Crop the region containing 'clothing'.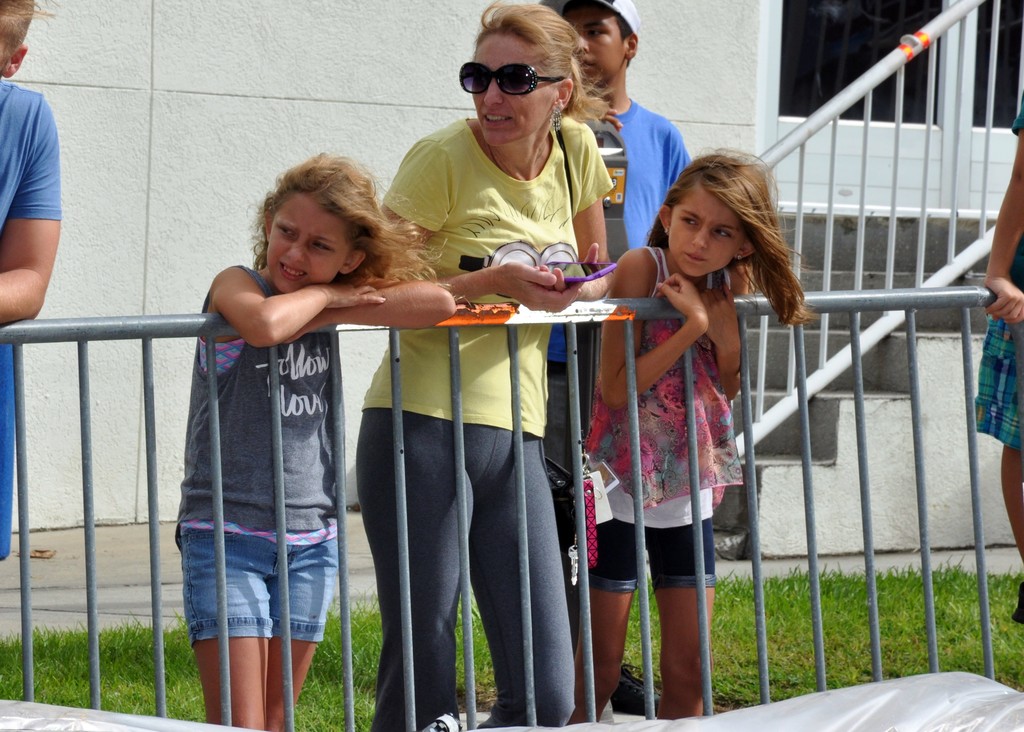
Crop region: (x1=172, y1=268, x2=349, y2=647).
